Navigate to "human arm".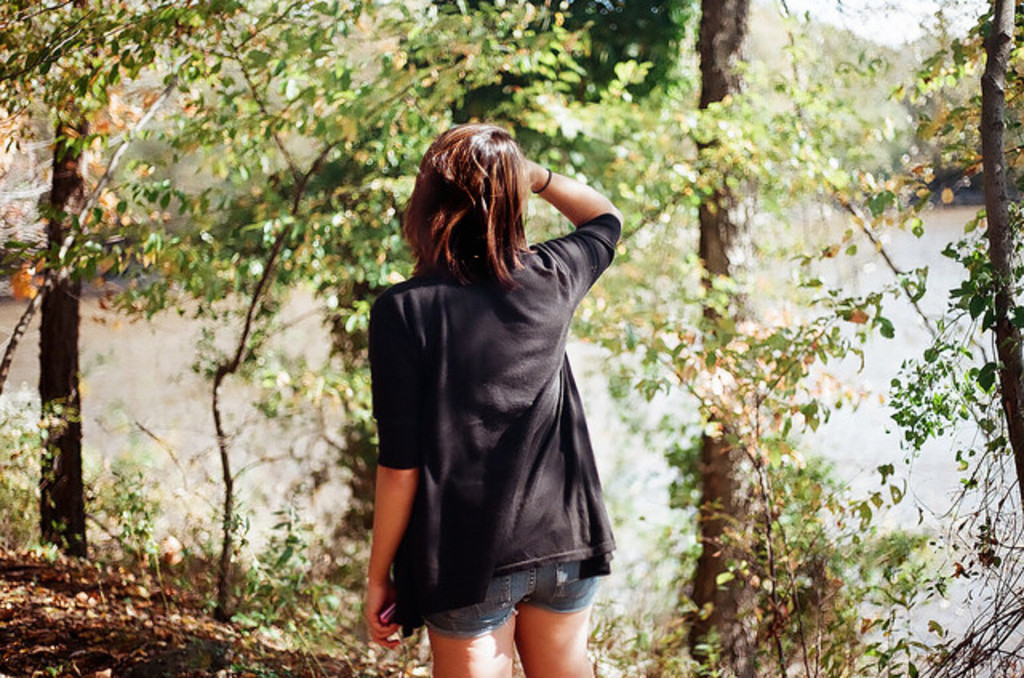
Navigation target: (358,289,418,648).
